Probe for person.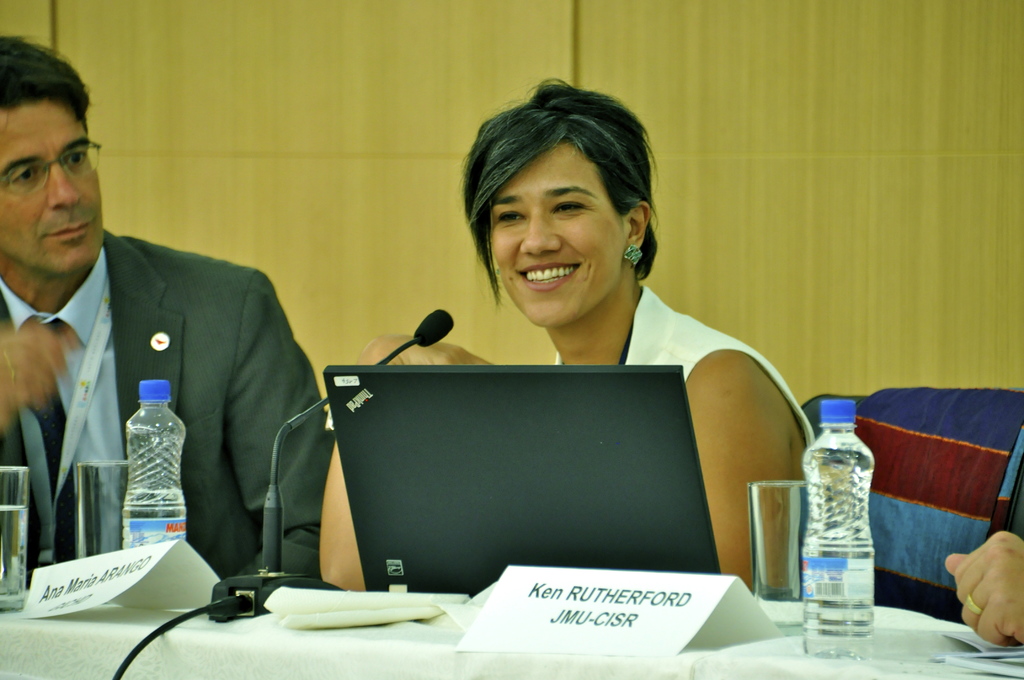
Probe result: box=[317, 70, 813, 592].
